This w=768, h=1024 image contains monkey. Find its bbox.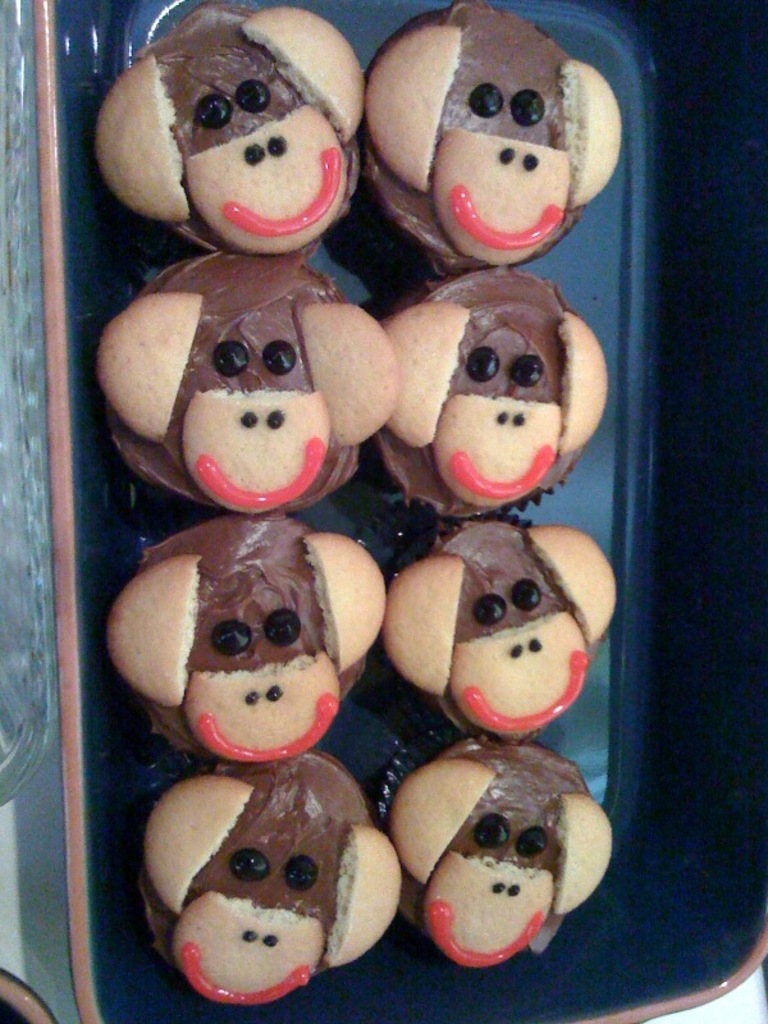
(left=87, top=4, right=362, bottom=252).
